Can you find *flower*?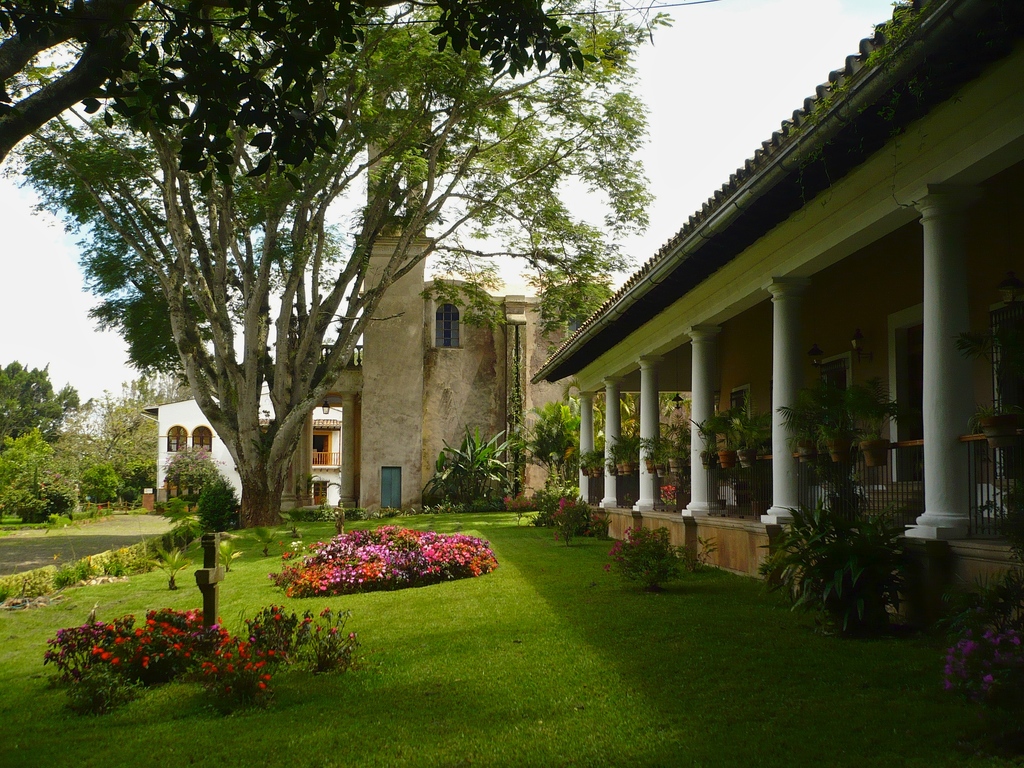
Yes, bounding box: 572:500:577:508.
